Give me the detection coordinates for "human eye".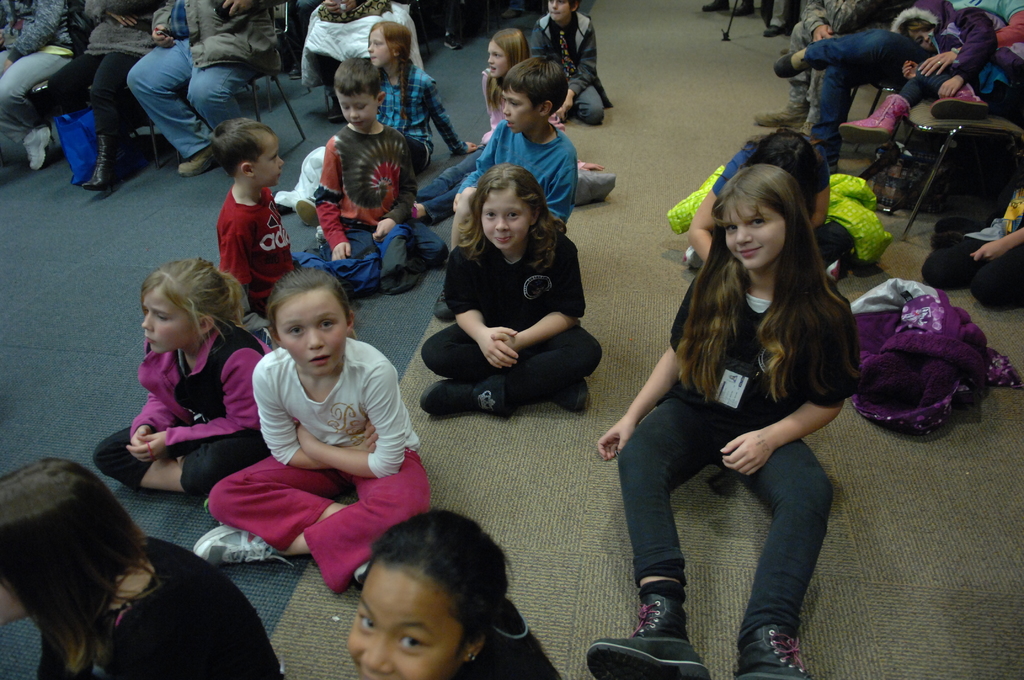
[915, 39, 924, 47].
